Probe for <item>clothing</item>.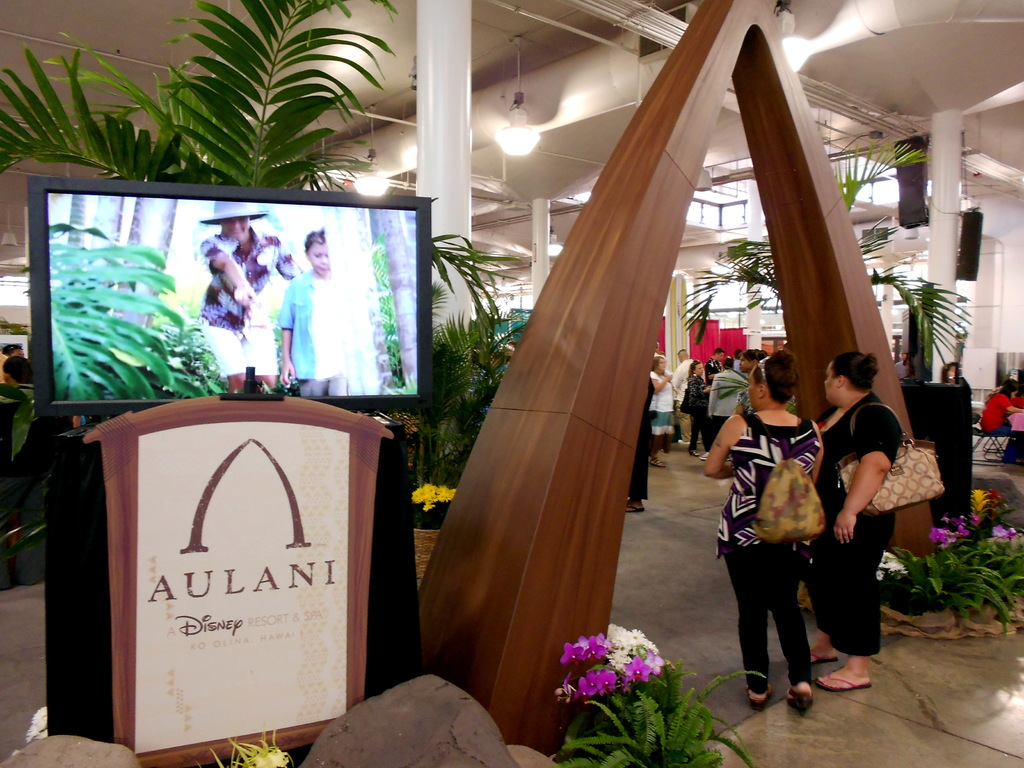
Probe result: pyautogui.locateOnScreen(275, 270, 353, 381).
